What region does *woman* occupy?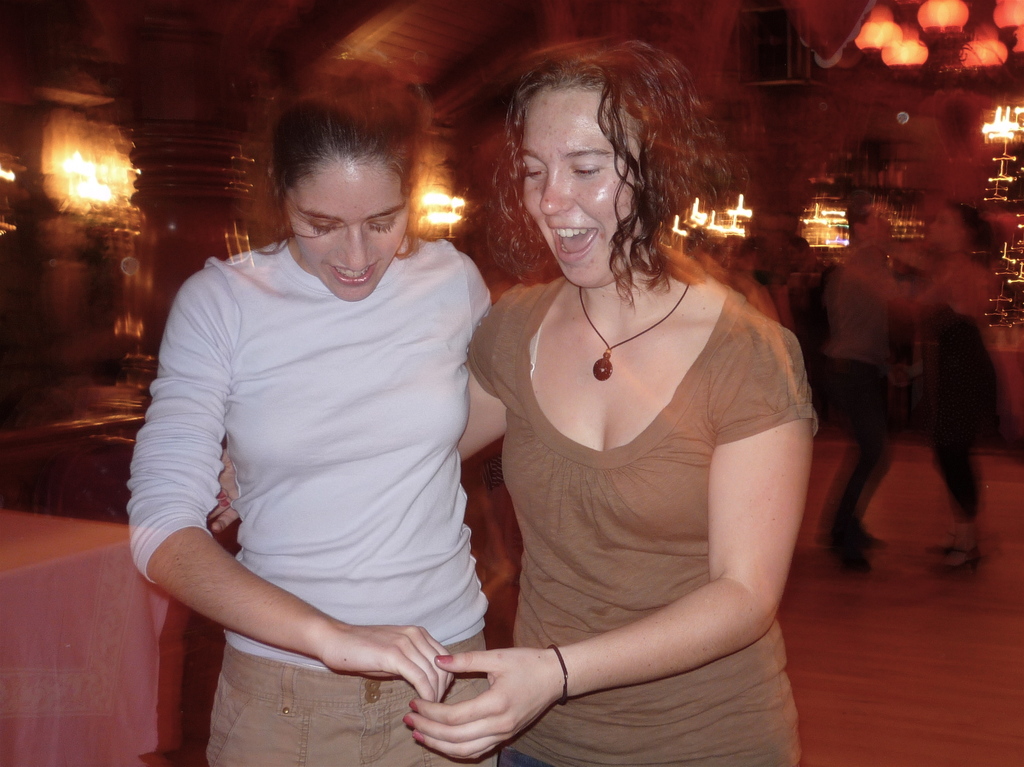
(197, 42, 812, 766).
